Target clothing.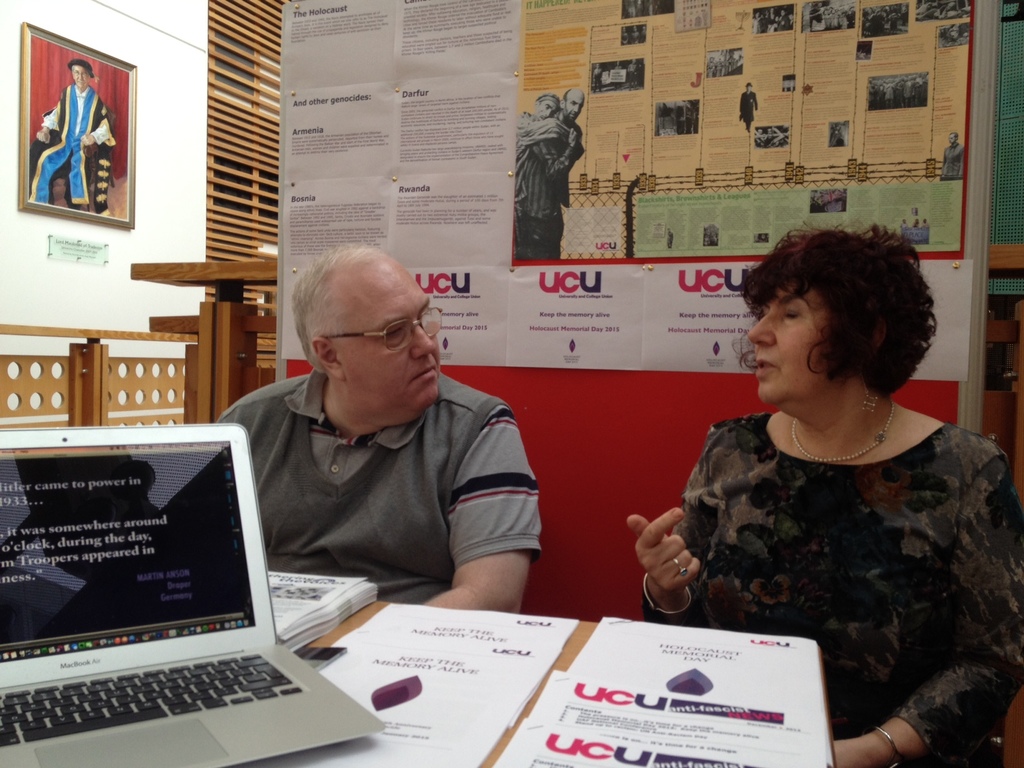
Target region: x1=500, y1=108, x2=592, y2=260.
